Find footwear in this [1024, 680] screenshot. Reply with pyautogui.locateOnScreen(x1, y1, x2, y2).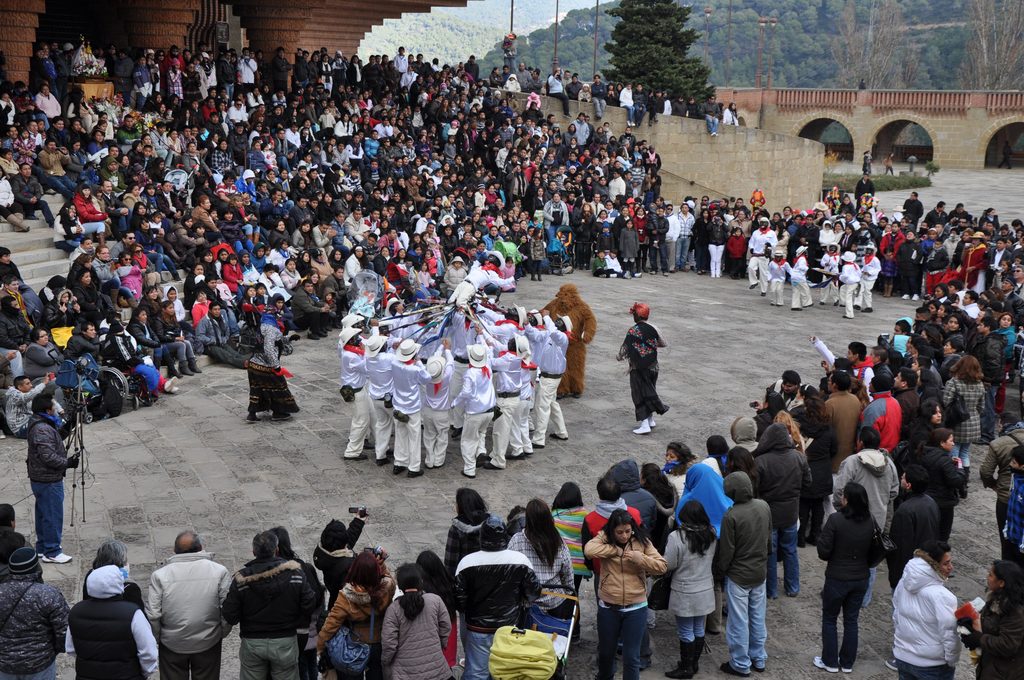
pyautogui.locateOnScreen(837, 665, 851, 674).
